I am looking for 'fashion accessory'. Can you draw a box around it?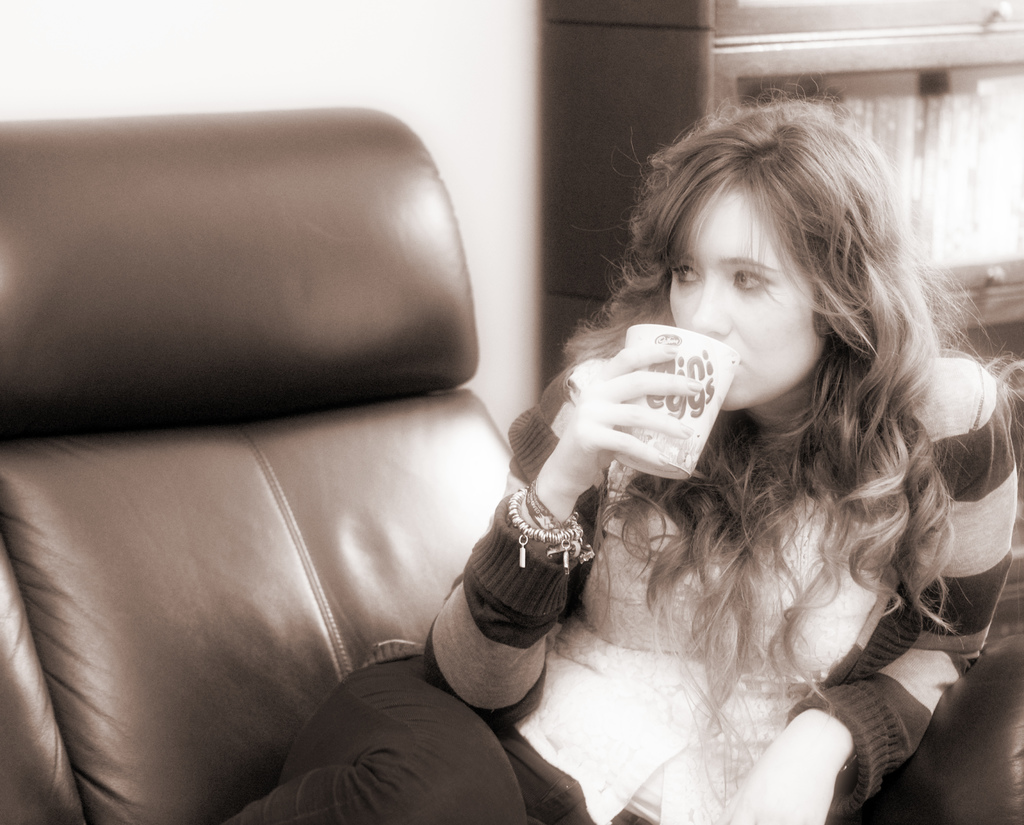
Sure, the bounding box is box=[506, 480, 584, 575].
